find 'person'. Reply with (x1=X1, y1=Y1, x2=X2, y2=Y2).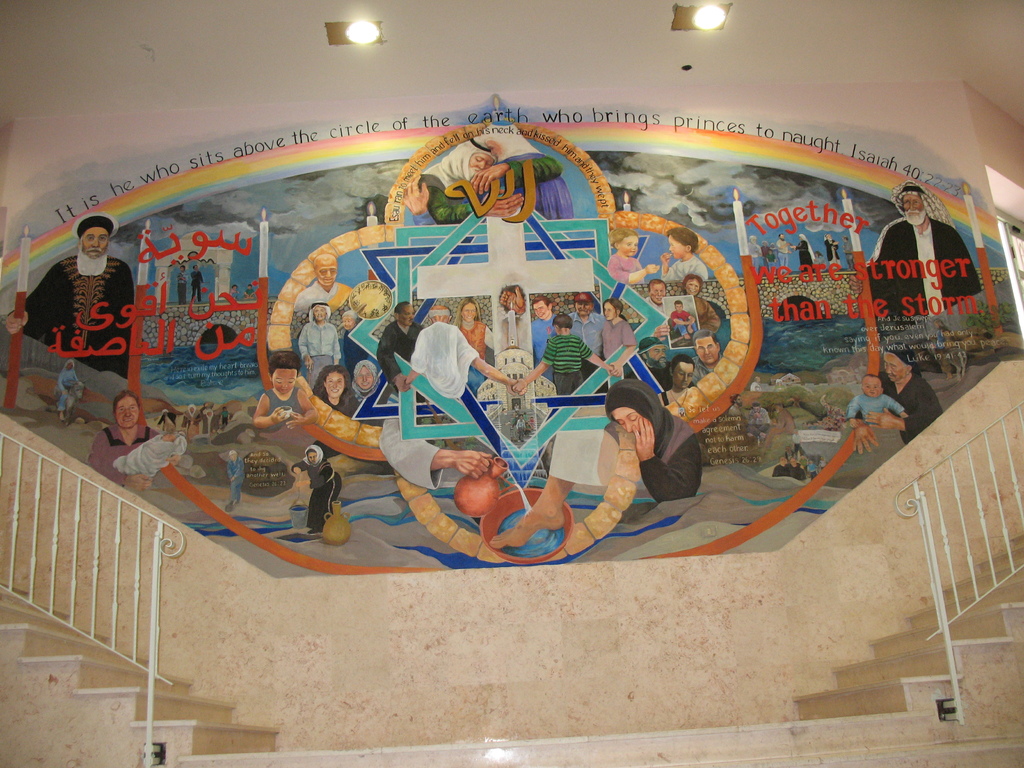
(x1=660, y1=225, x2=712, y2=280).
